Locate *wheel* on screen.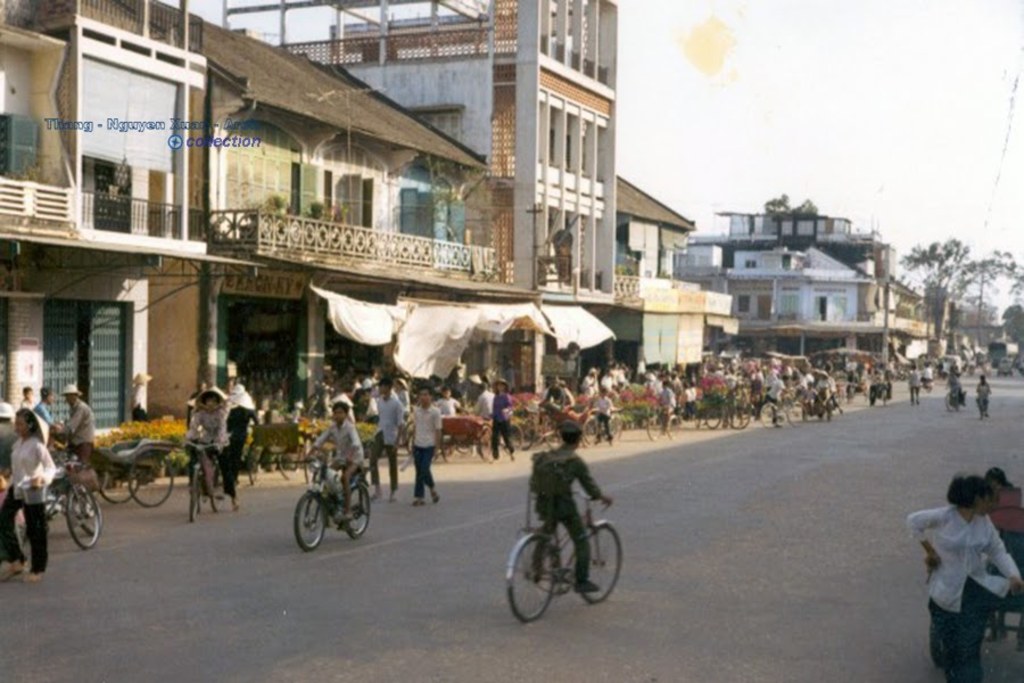
On screen at BBox(64, 484, 98, 551).
